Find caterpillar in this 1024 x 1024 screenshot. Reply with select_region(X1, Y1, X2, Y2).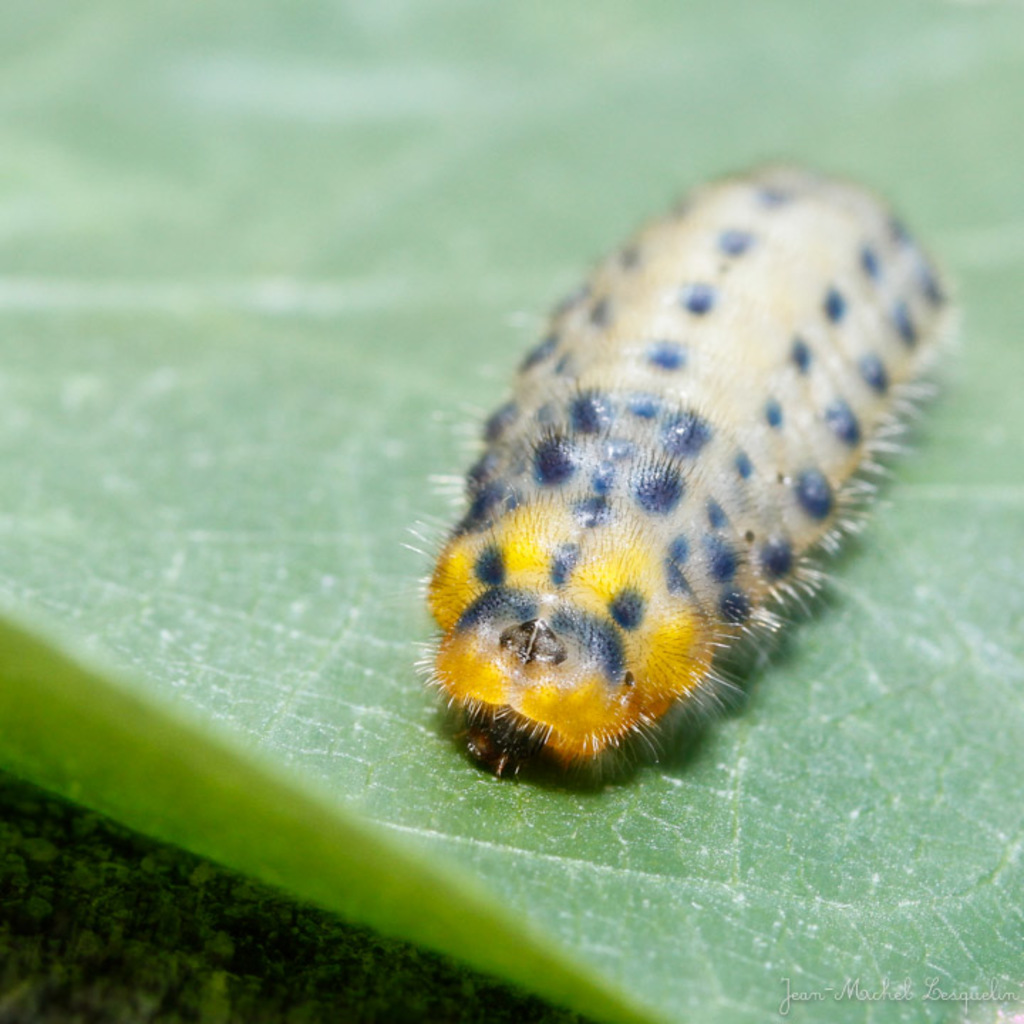
select_region(402, 146, 970, 774).
